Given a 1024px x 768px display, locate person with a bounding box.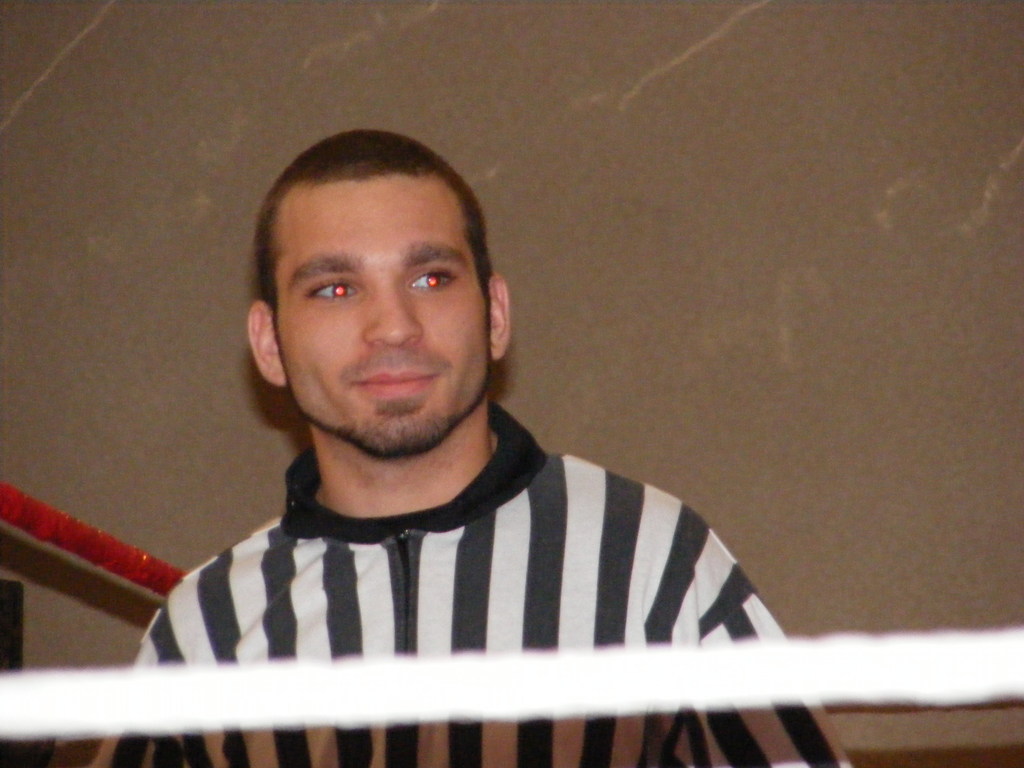
Located: [x1=82, y1=116, x2=851, y2=765].
